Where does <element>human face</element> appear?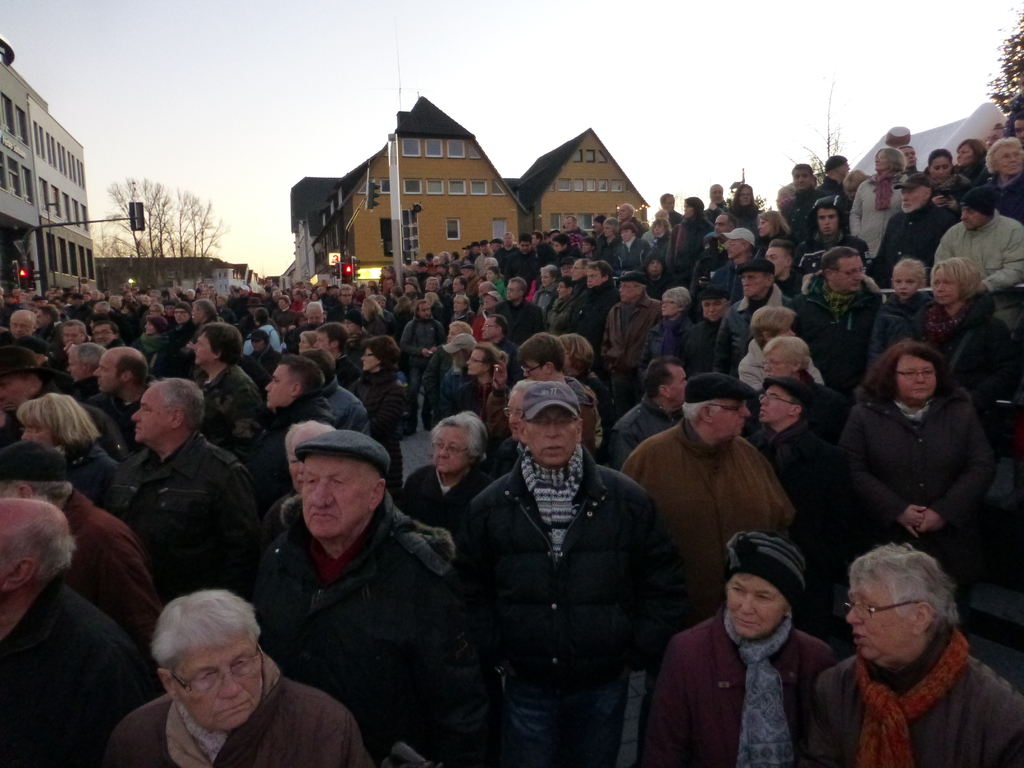
Appears at select_region(175, 628, 262, 732).
